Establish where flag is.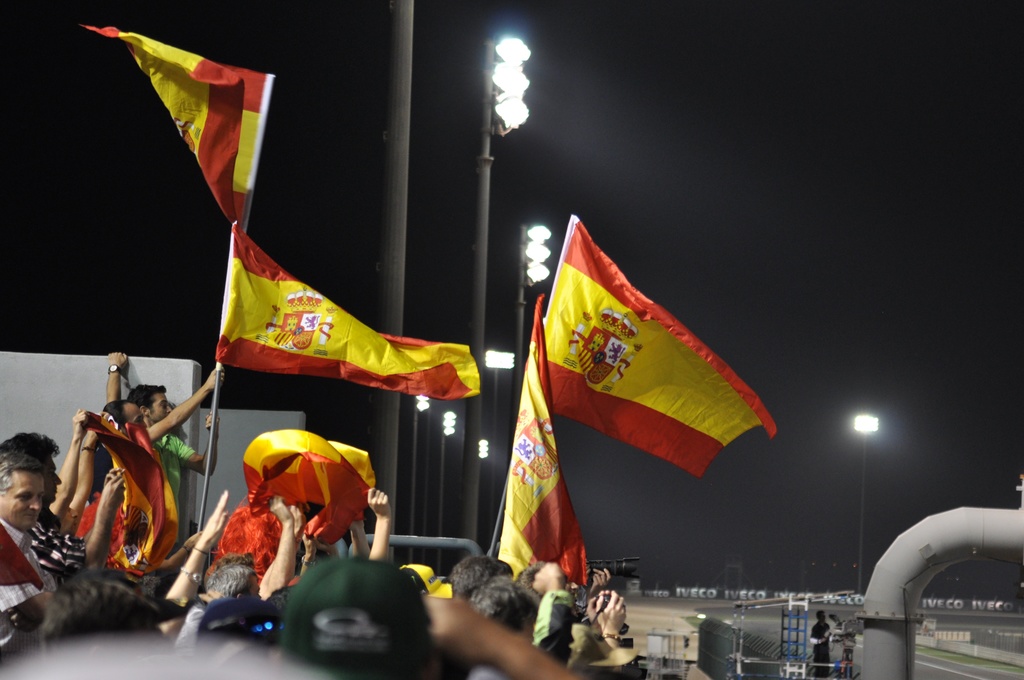
Established at (68, 412, 182, 574).
